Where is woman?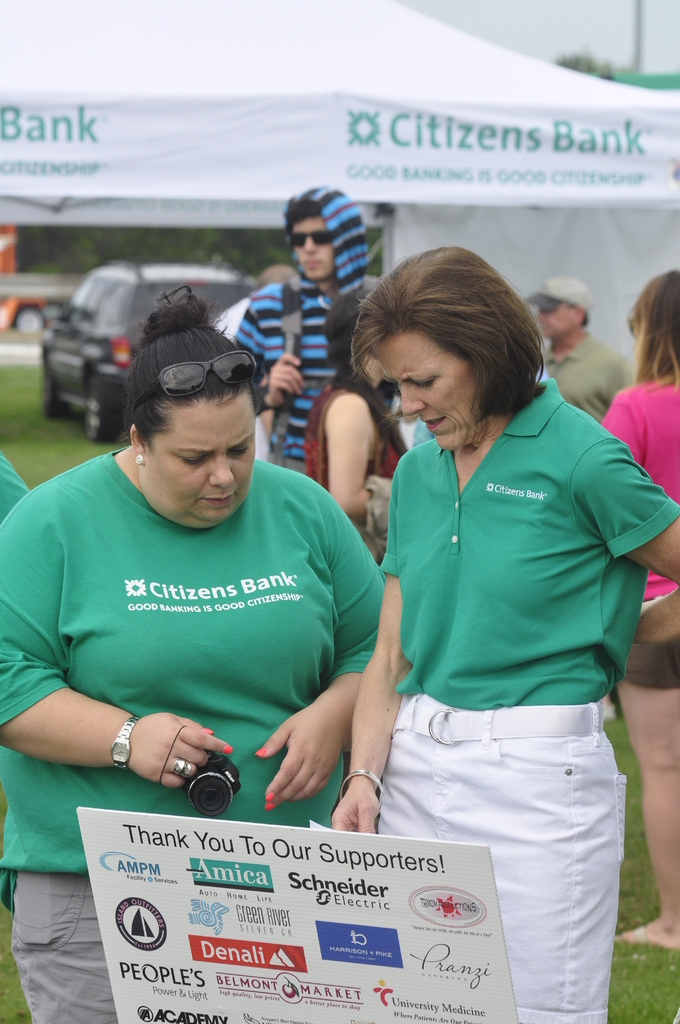
bbox(0, 286, 388, 1023).
